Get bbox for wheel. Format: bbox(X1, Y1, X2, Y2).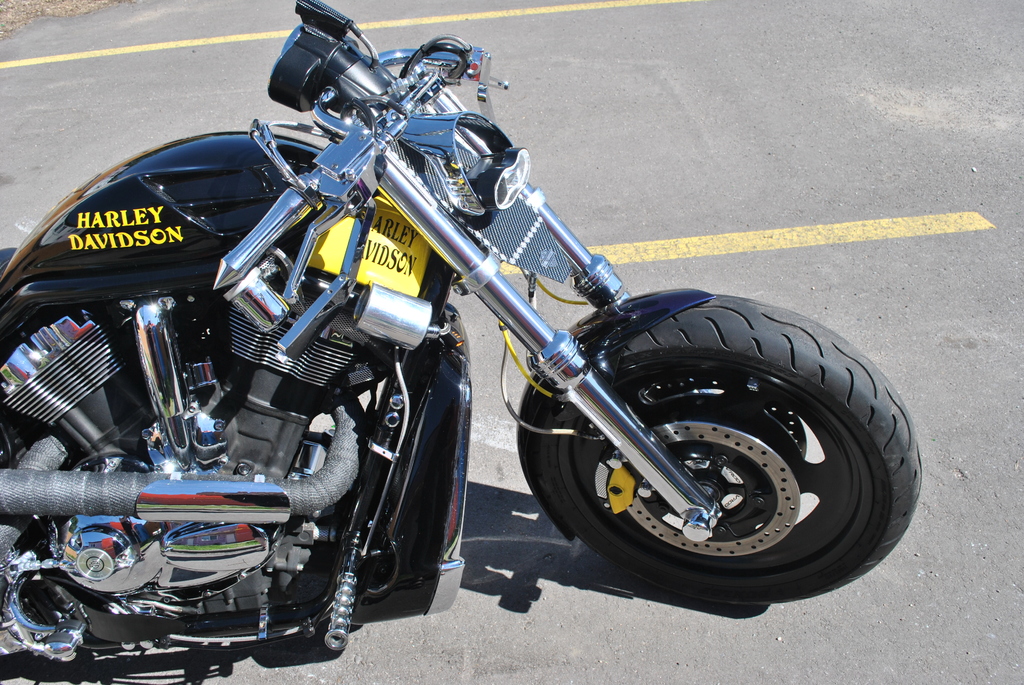
bbox(529, 332, 899, 590).
